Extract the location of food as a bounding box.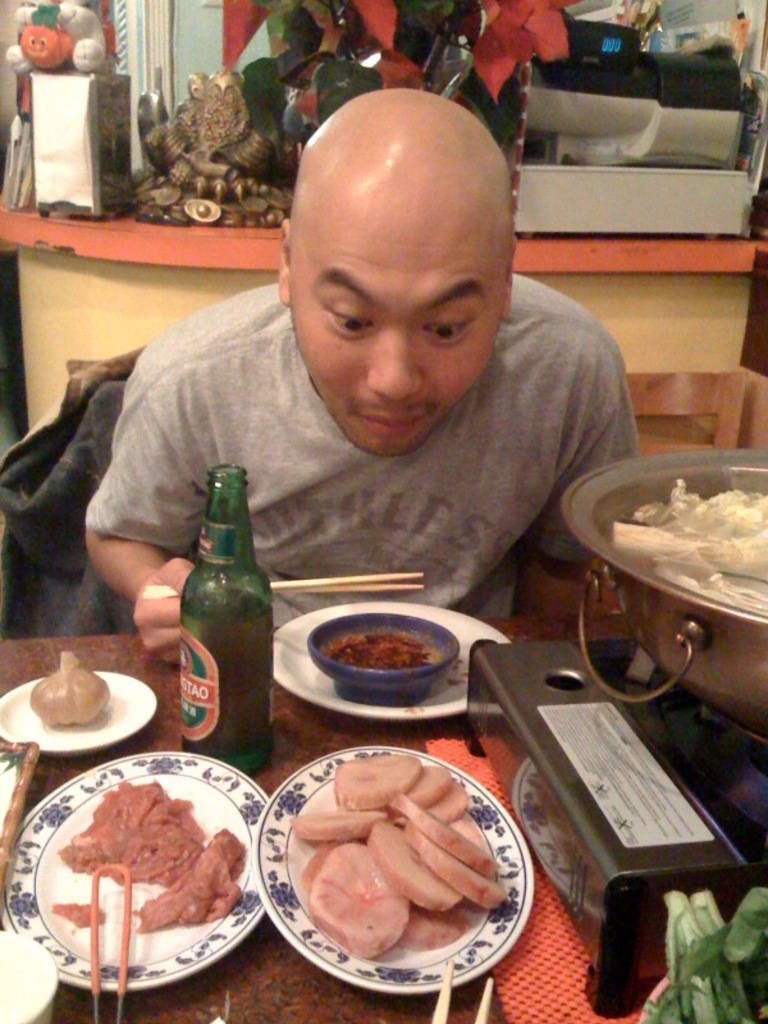
(x1=58, y1=778, x2=205, y2=888).
